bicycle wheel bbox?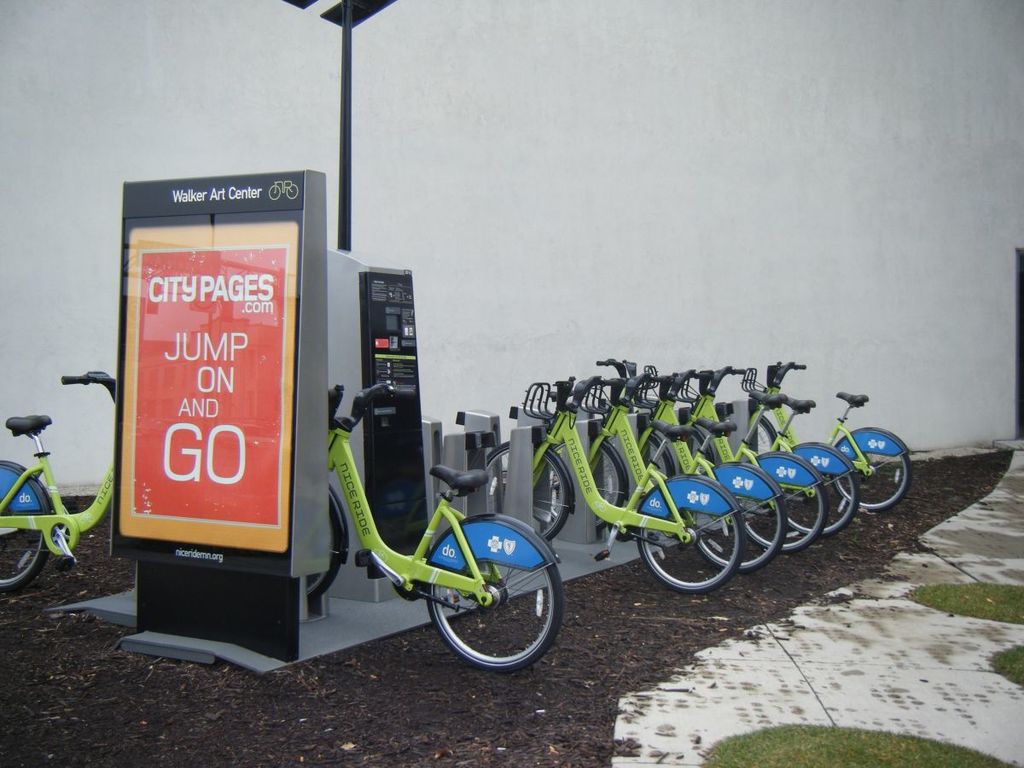
select_region(689, 422, 719, 467)
